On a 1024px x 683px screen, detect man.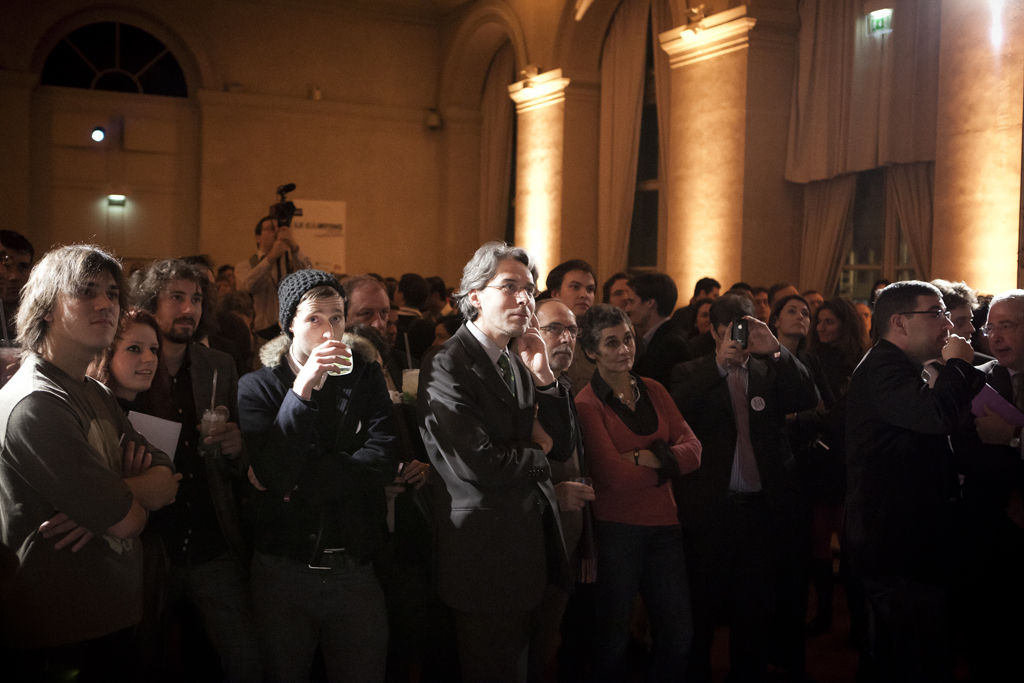
[685, 274, 722, 304].
